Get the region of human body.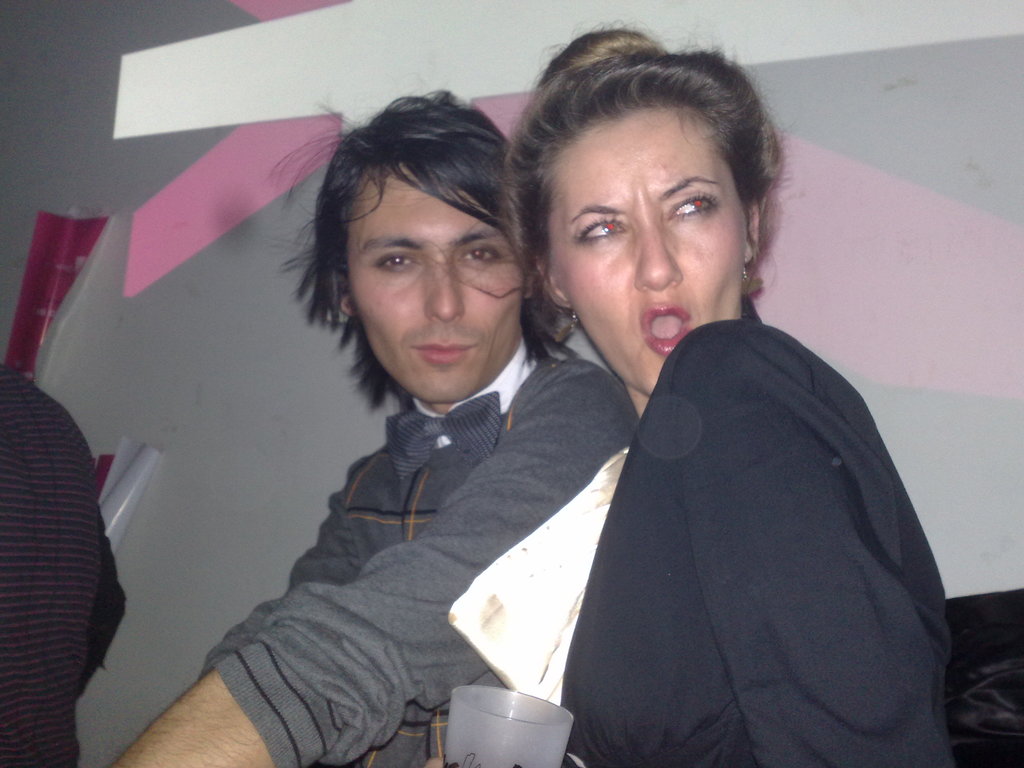
crop(507, 26, 948, 767).
